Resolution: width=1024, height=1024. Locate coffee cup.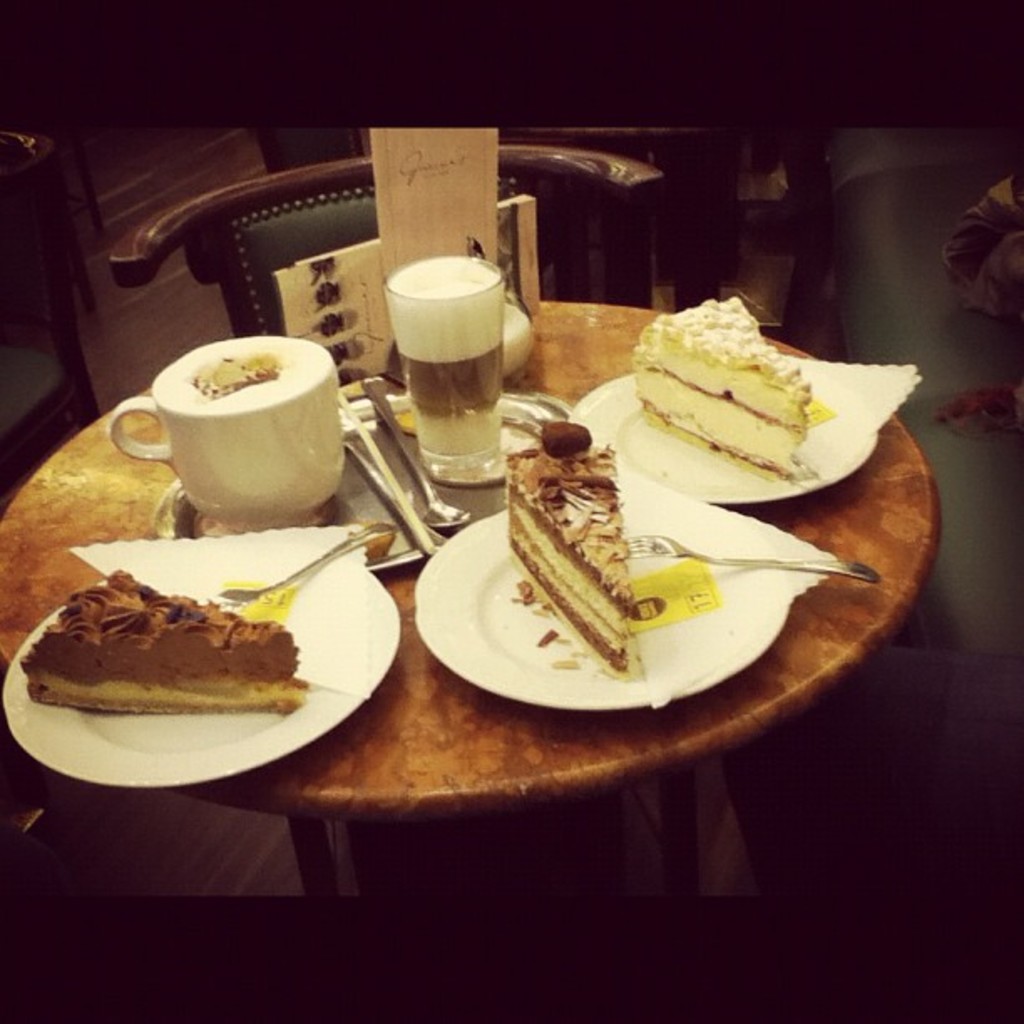
(left=105, top=338, right=348, bottom=525).
